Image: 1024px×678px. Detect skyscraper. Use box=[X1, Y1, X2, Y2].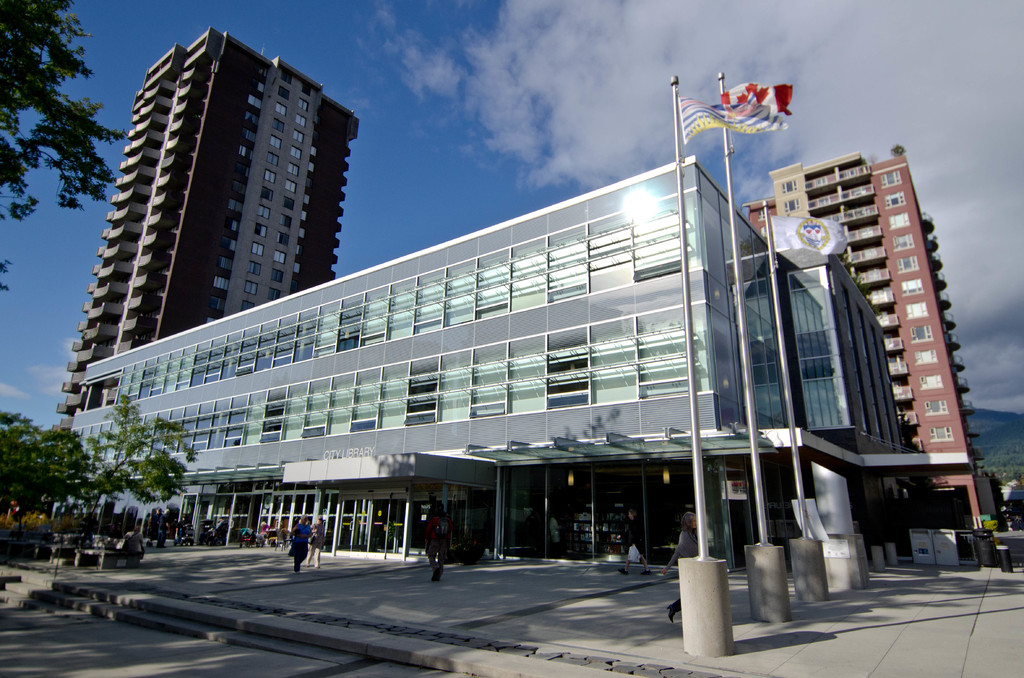
box=[56, 33, 380, 479].
